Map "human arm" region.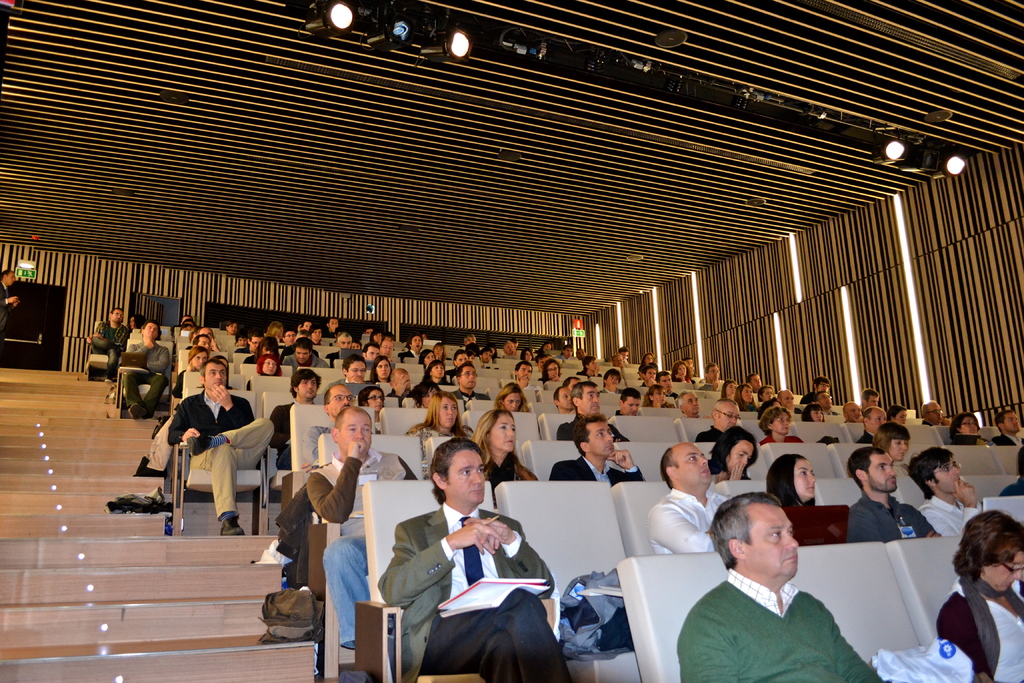
Mapped to [607, 443, 651, 486].
